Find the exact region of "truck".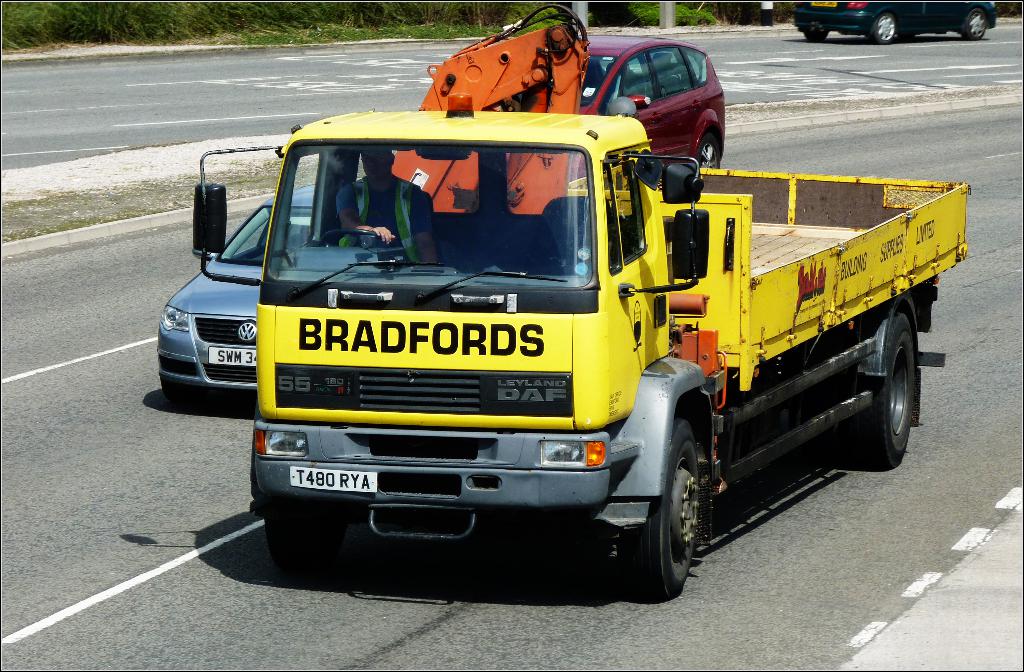
Exact region: rect(168, 65, 931, 590).
